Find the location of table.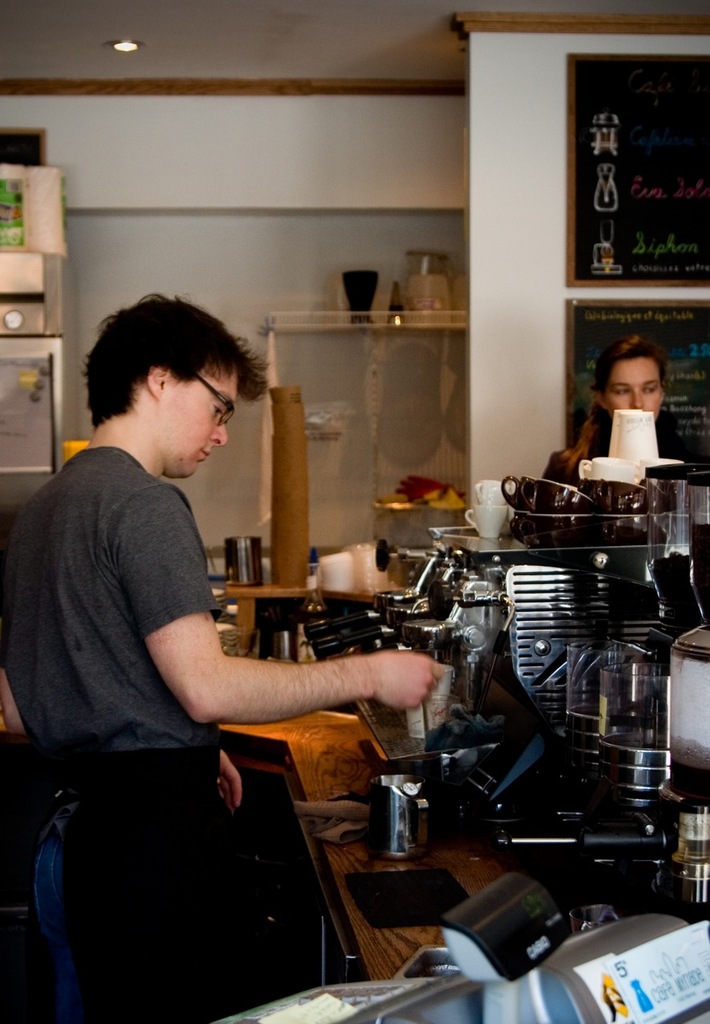
Location: left=203, top=703, right=709, bottom=1023.
